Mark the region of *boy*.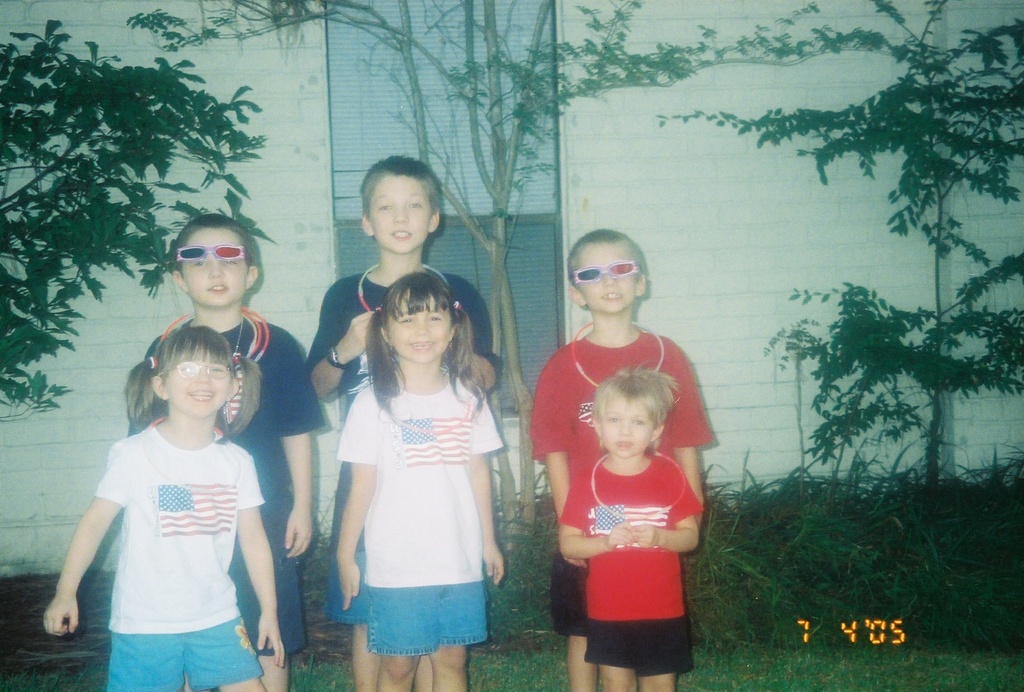
Region: 125:219:330:687.
